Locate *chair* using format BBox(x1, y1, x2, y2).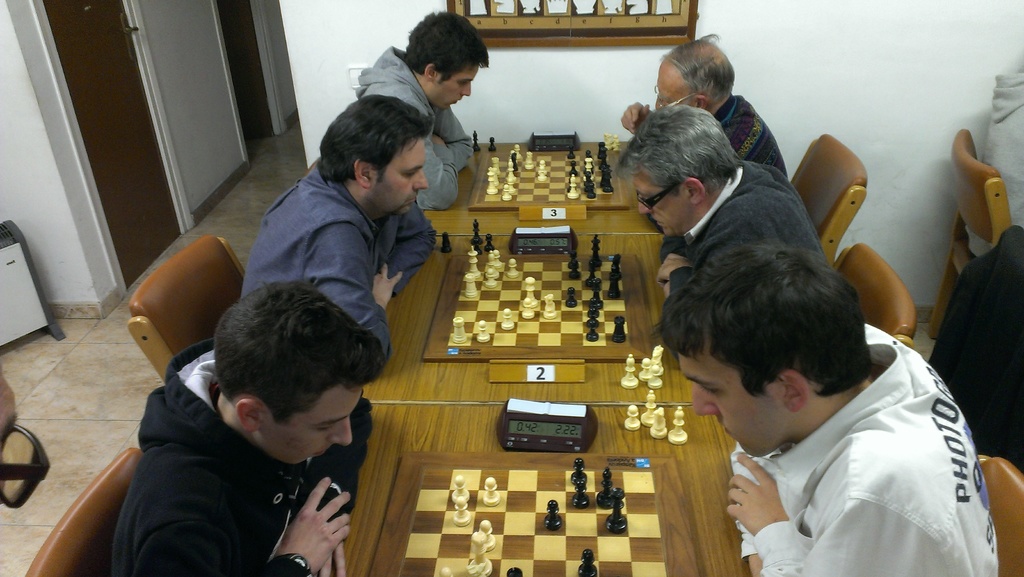
BBox(794, 133, 872, 269).
